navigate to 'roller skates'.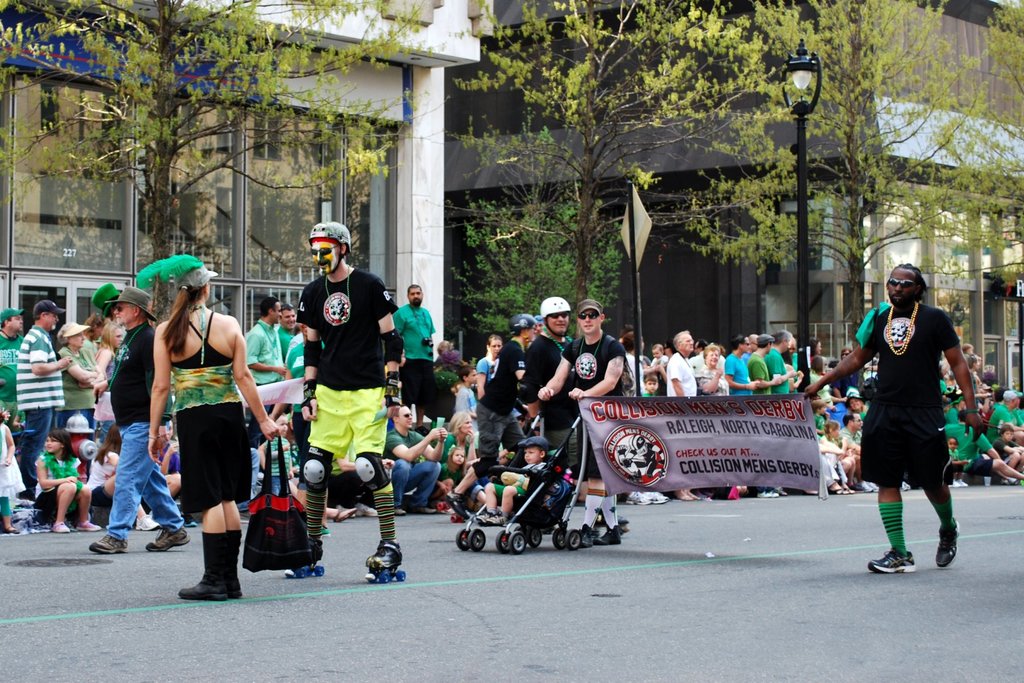
Navigation target: bbox=[284, 540, 324, 582].
